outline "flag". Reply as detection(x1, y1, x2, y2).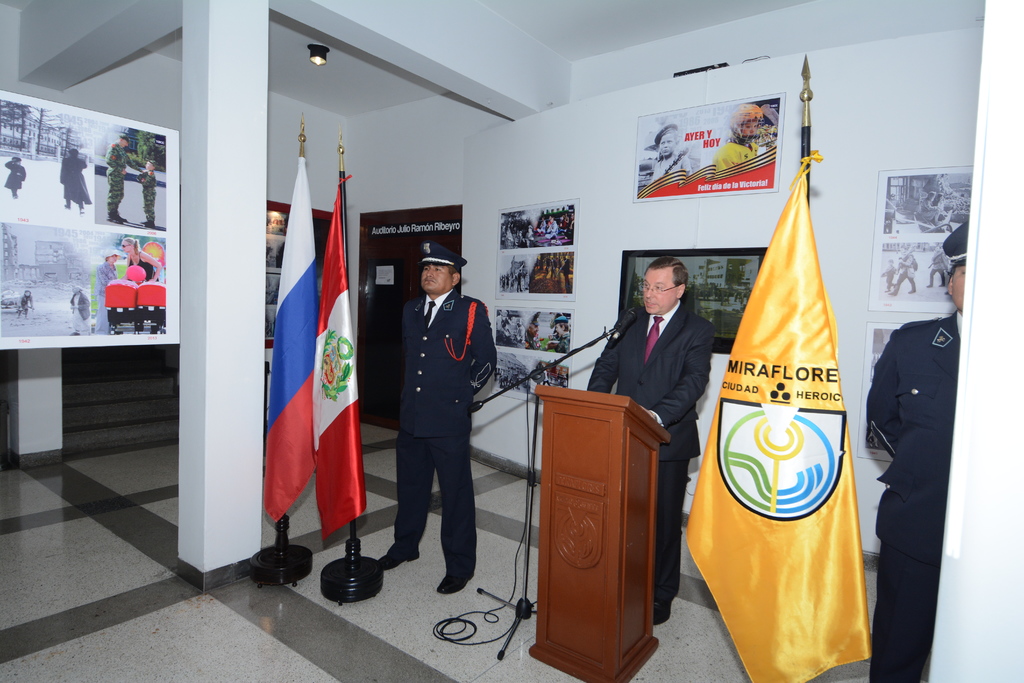
detection(253, 152, 331, 528).
